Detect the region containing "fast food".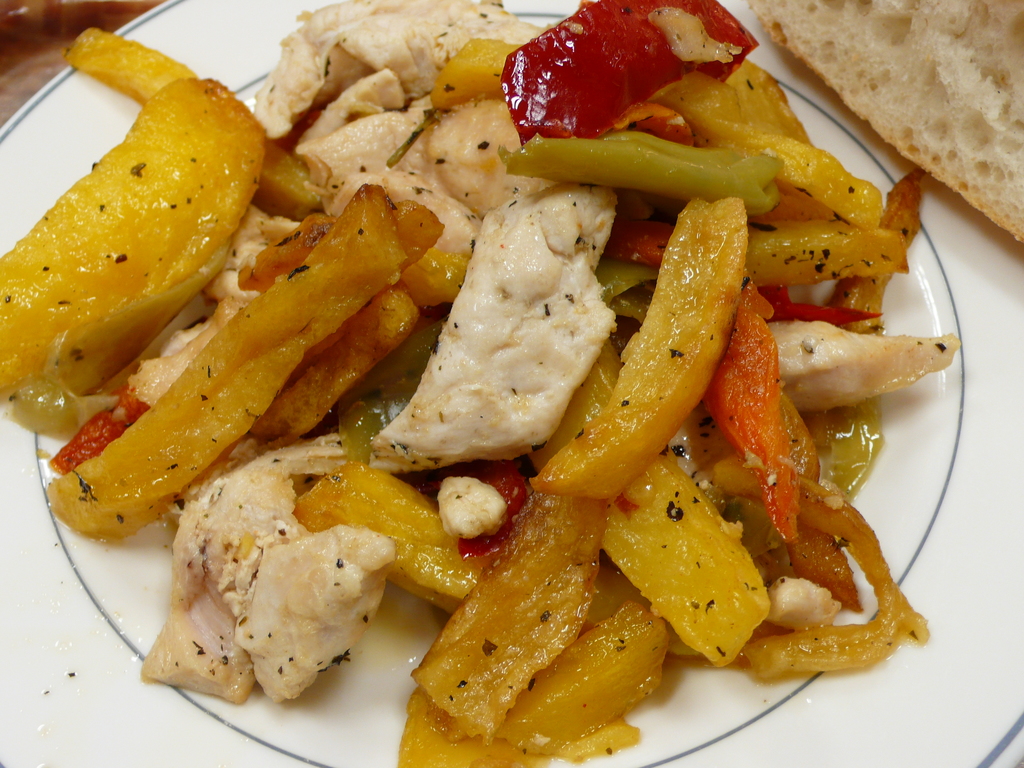
[749, 0, 1023, 243].
